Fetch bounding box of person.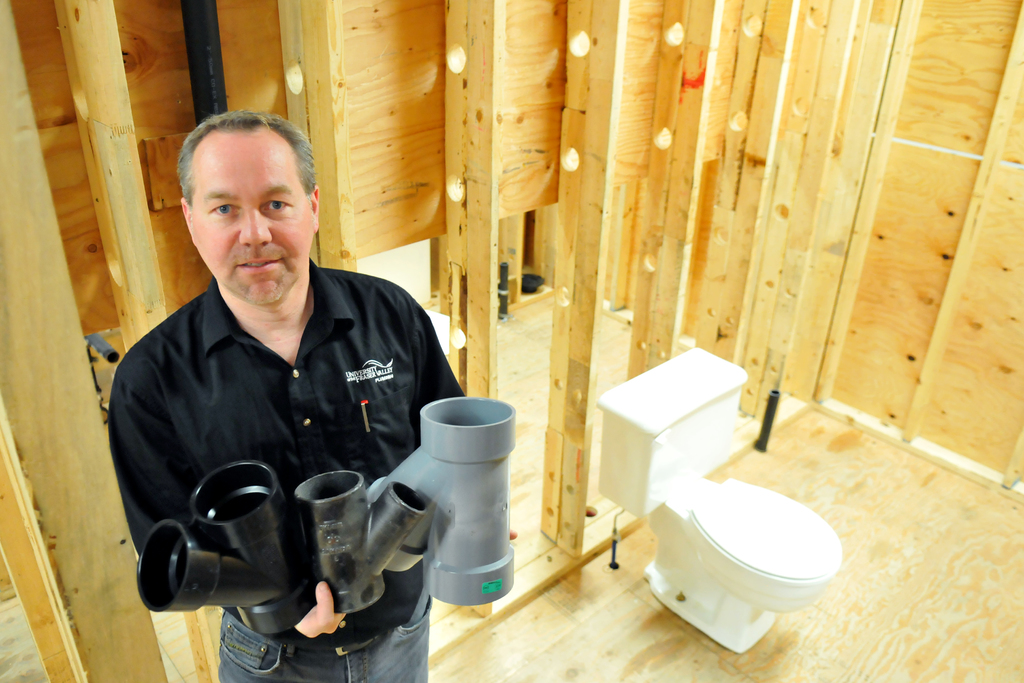
Bbox: x1=106, y1=124, x2=473, y2=653.
